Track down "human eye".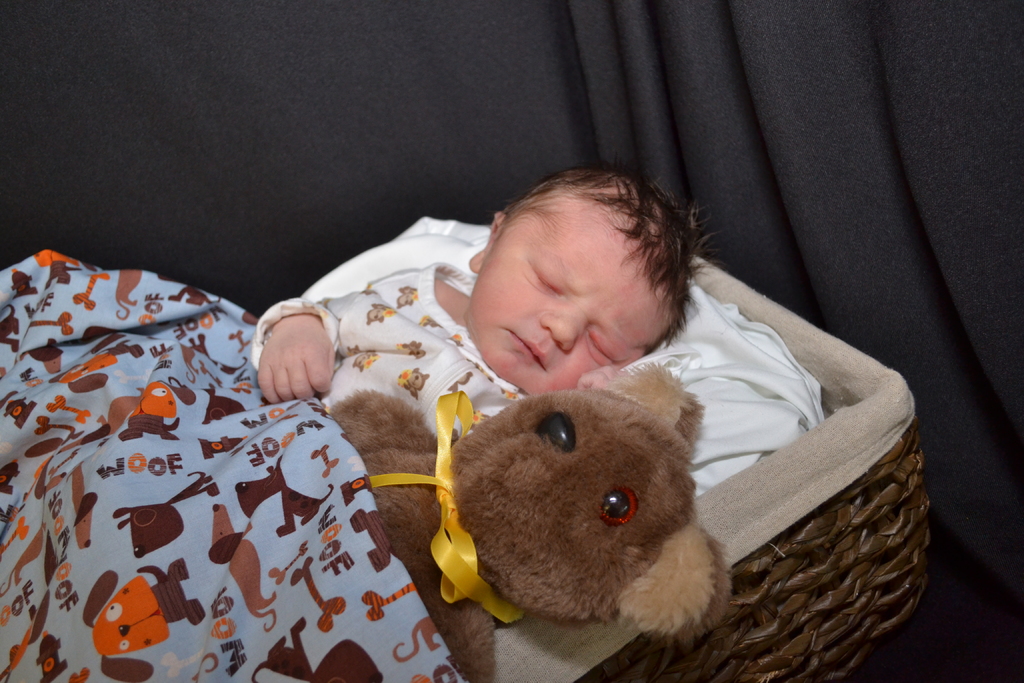
Tracked to (524,253,563,299).
